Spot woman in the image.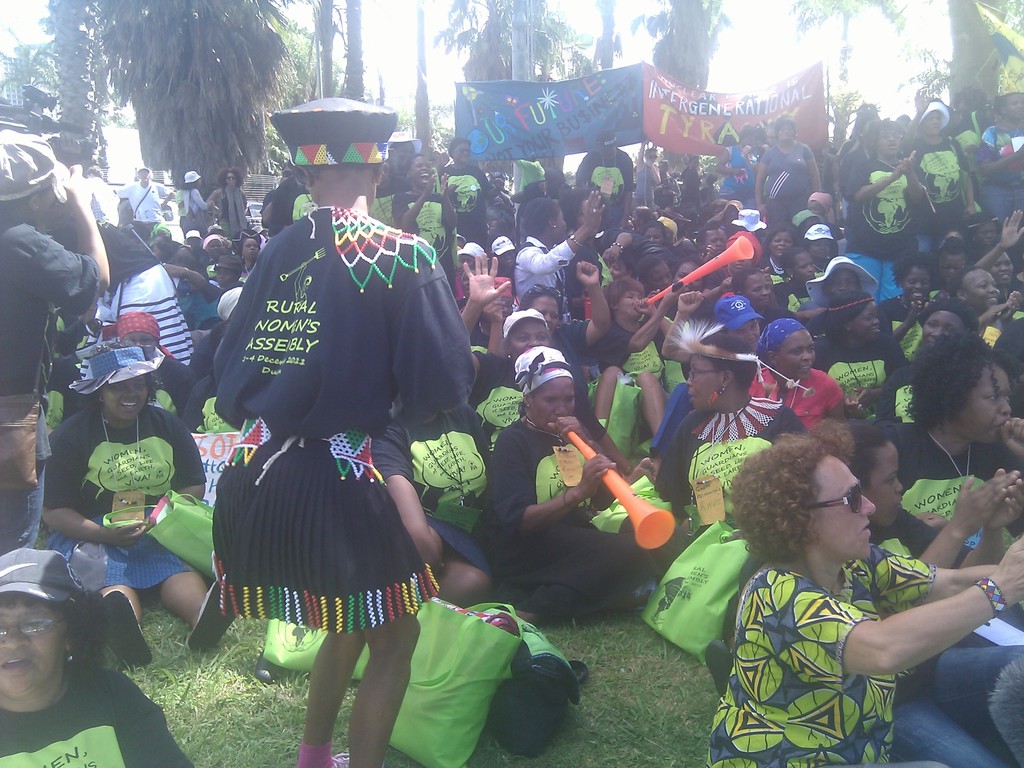
woman found at locate(39, 342, 240, 666).
